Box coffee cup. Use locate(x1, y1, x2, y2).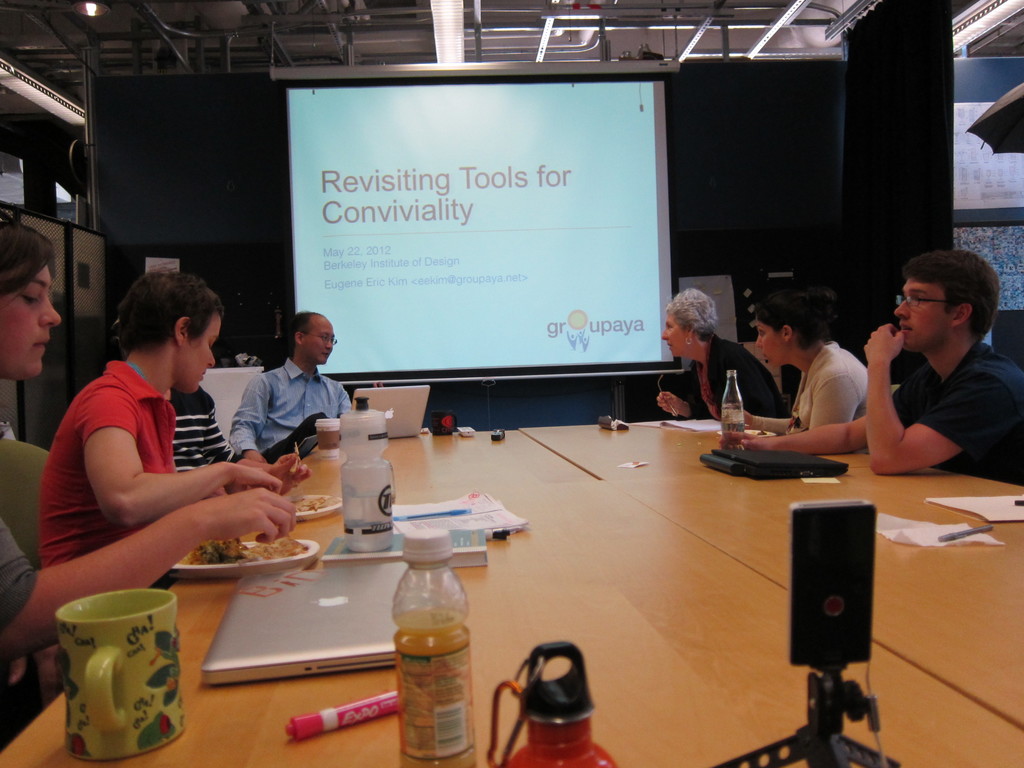
locate(55, 585, 189, 761).
